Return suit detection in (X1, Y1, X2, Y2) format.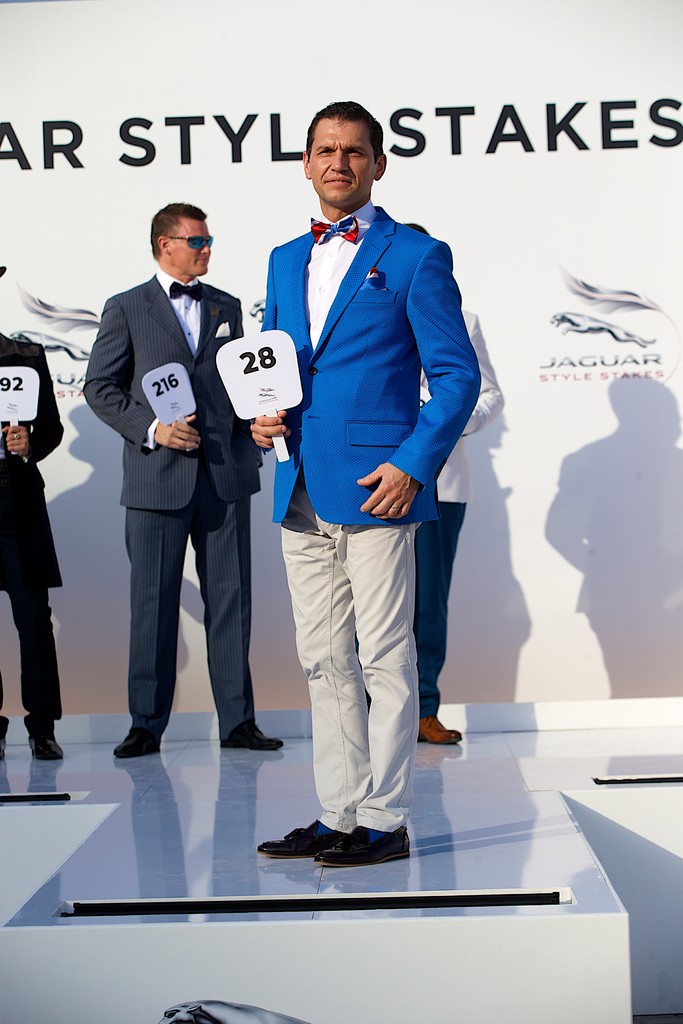
(420, 309, 506, 720).
